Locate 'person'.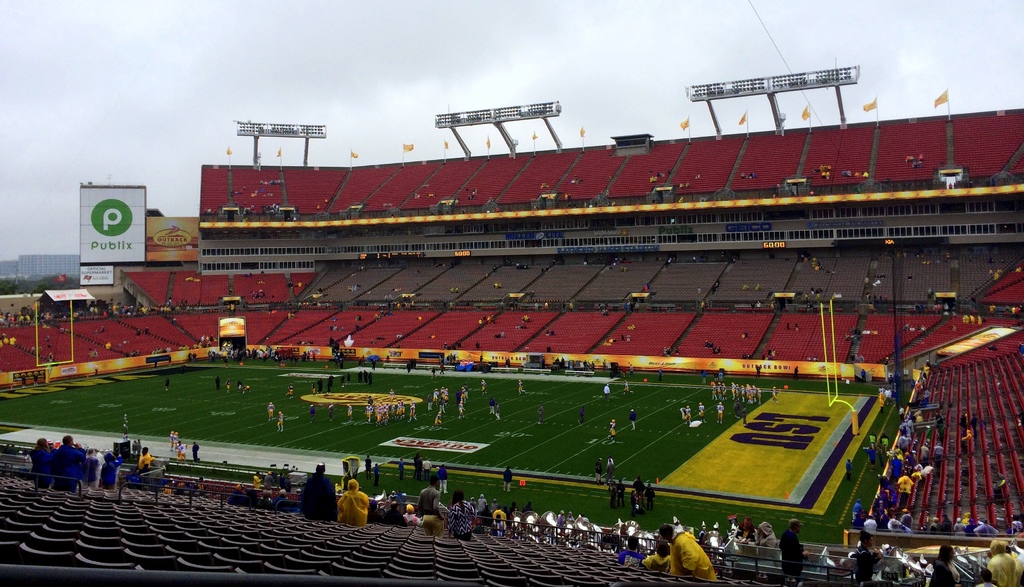
Bounding box: <box>495,404,497,416</box>.
